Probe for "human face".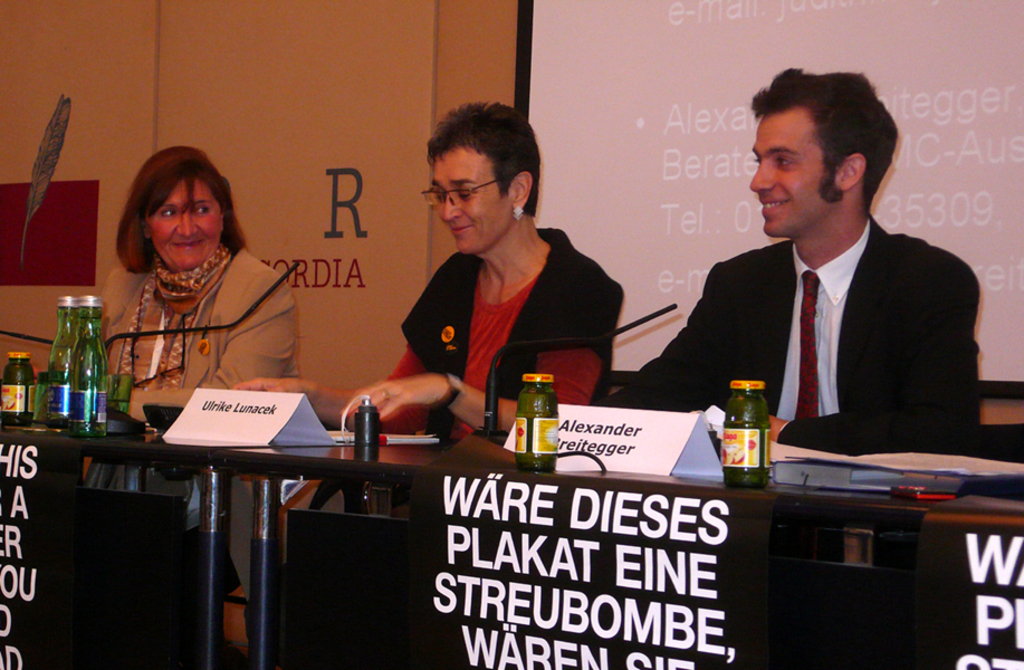
Probe result: {"left": 744, "top": 113, "right": 832, "bottom": 234}.
